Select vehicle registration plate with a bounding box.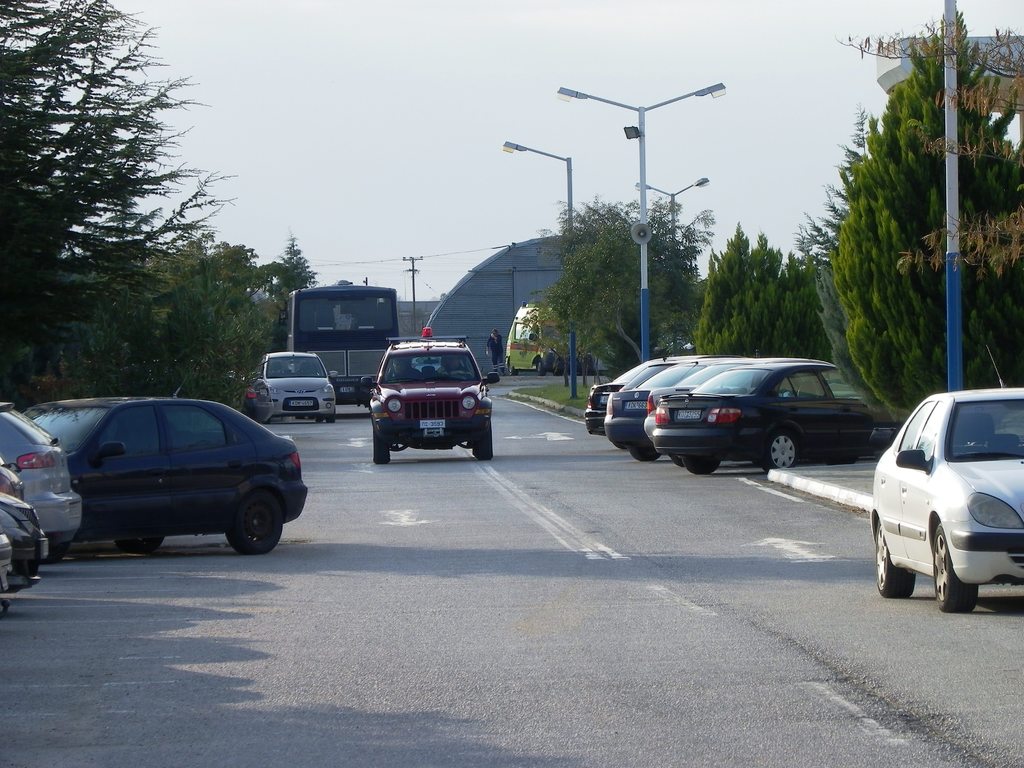
(x1=284, y1=397, x2=315, y2=409).
